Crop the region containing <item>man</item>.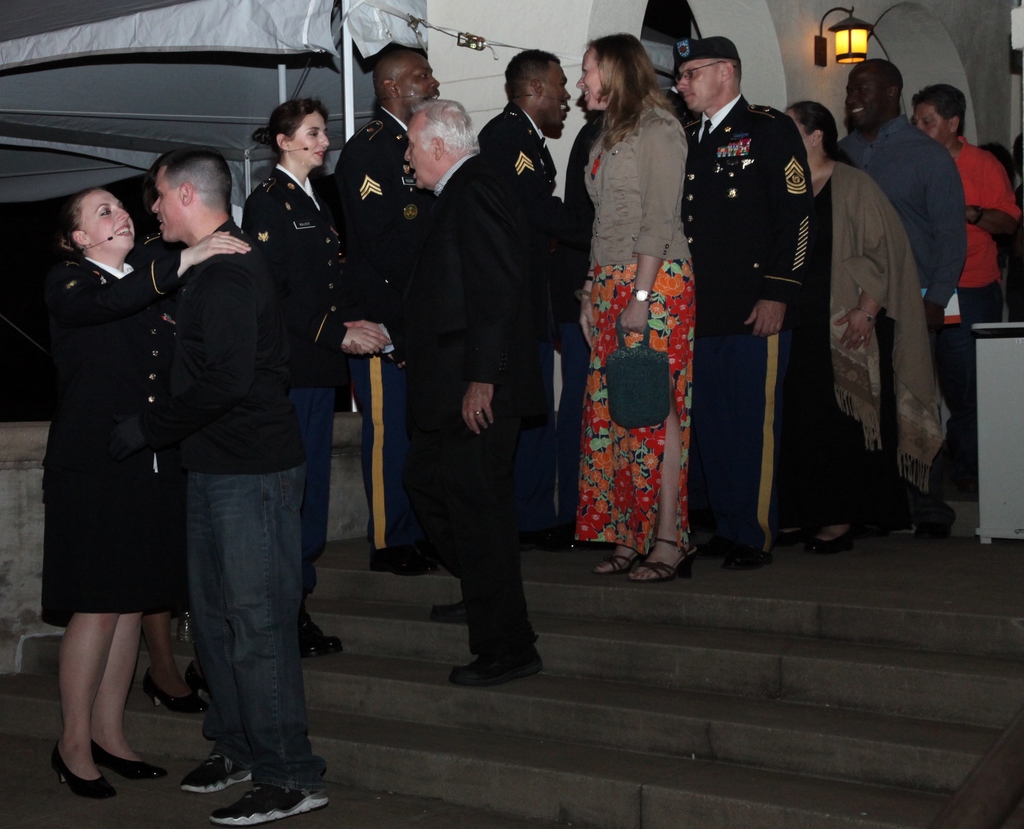
Crop region: <region>832, 51, 974, 526</region>.
